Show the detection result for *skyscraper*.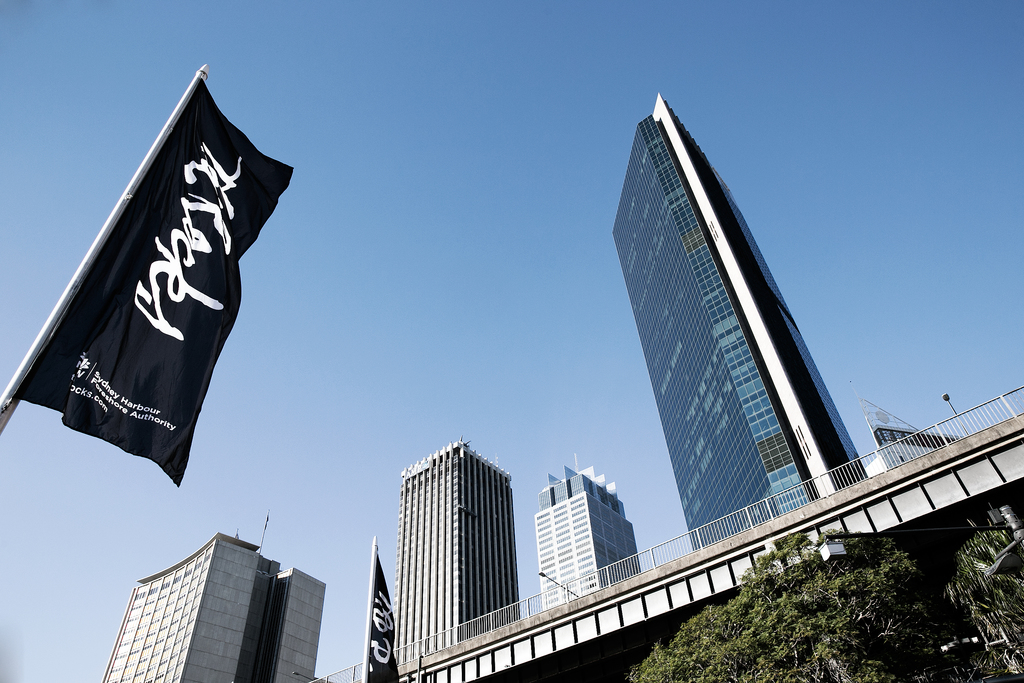
525/447/649/609.
